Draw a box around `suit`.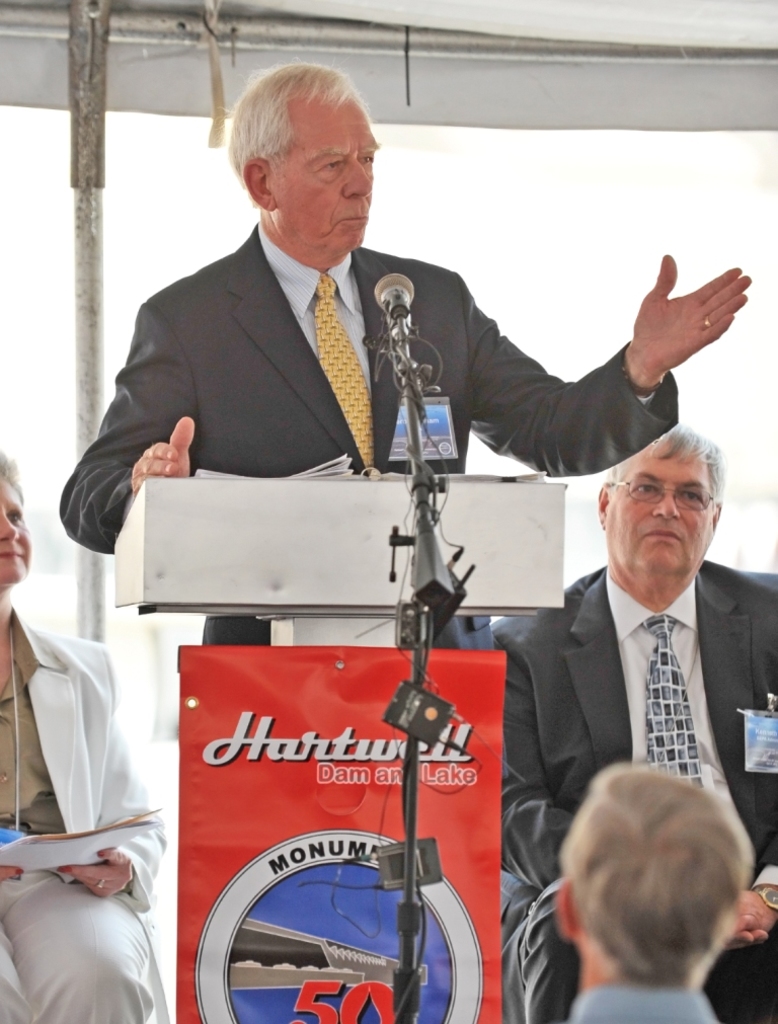
{"x1": 491, "y1": 552, "x2": 777, "y2": 1023}.
